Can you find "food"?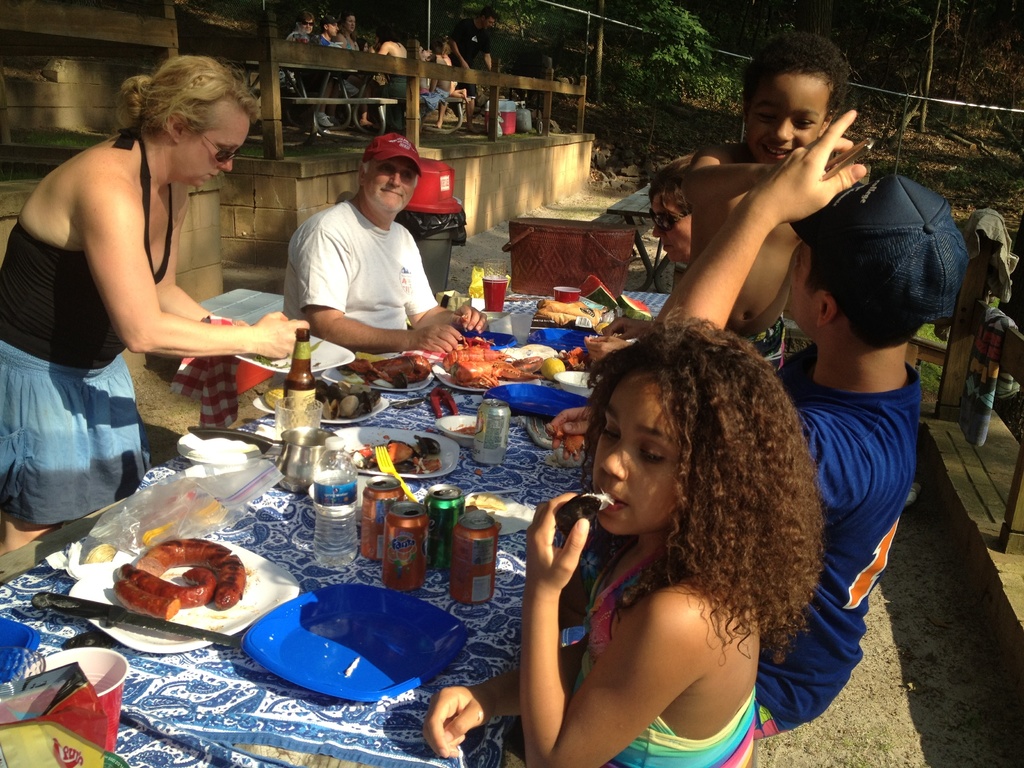
Yes, bounding box: [348, 351, 433, 393].
